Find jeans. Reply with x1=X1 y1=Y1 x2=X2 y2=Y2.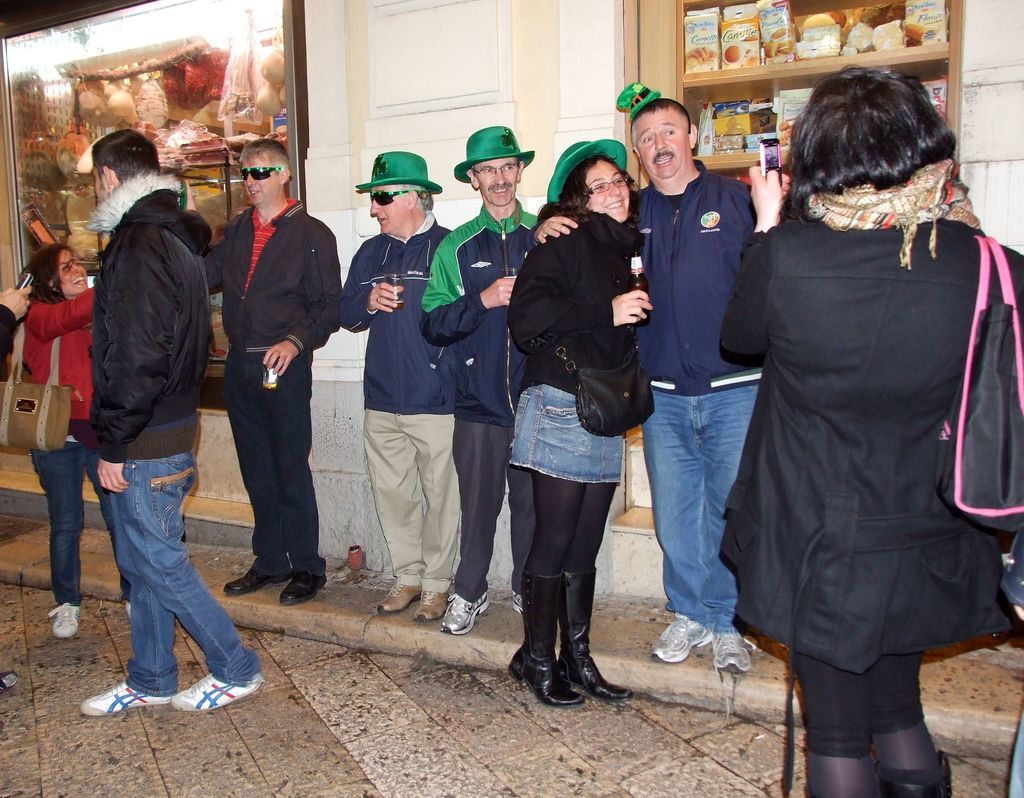
x1=110 y1=459 x2=258 y2=698.
